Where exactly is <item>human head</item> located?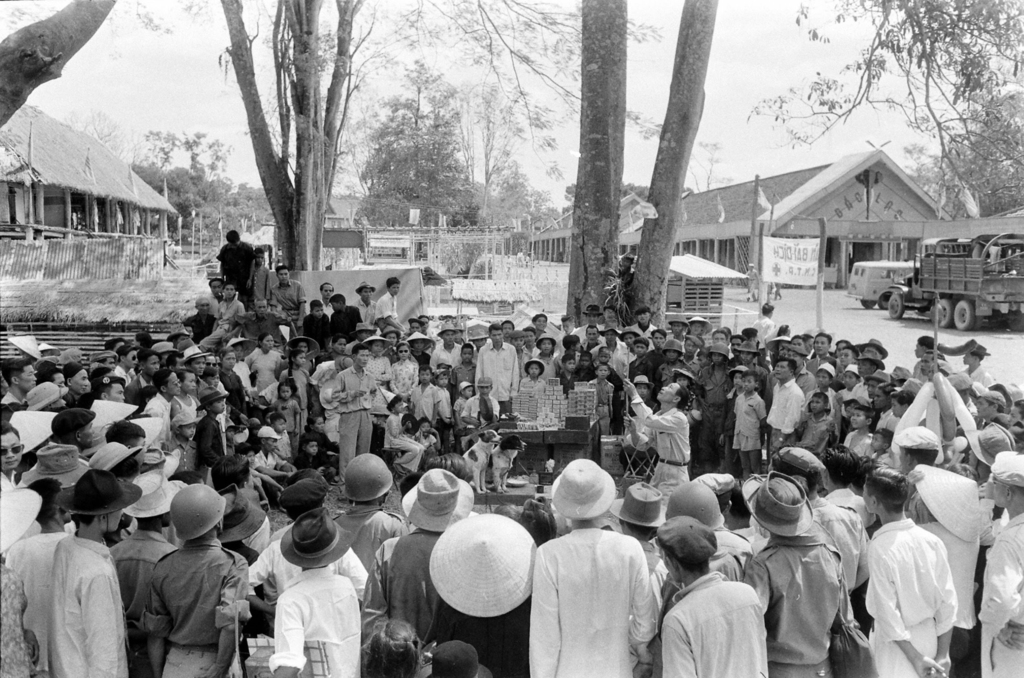
Its bounding box is <box>654,518,717,583</box>.
